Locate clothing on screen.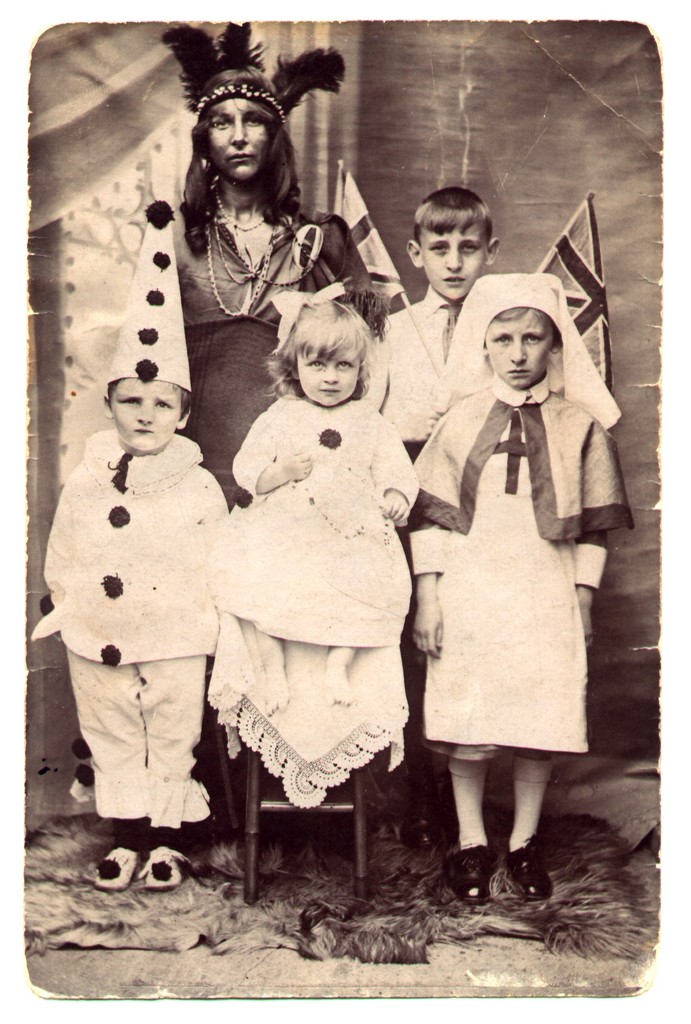
On screen at x1=24 y1=436 x2=229 y2=851.
